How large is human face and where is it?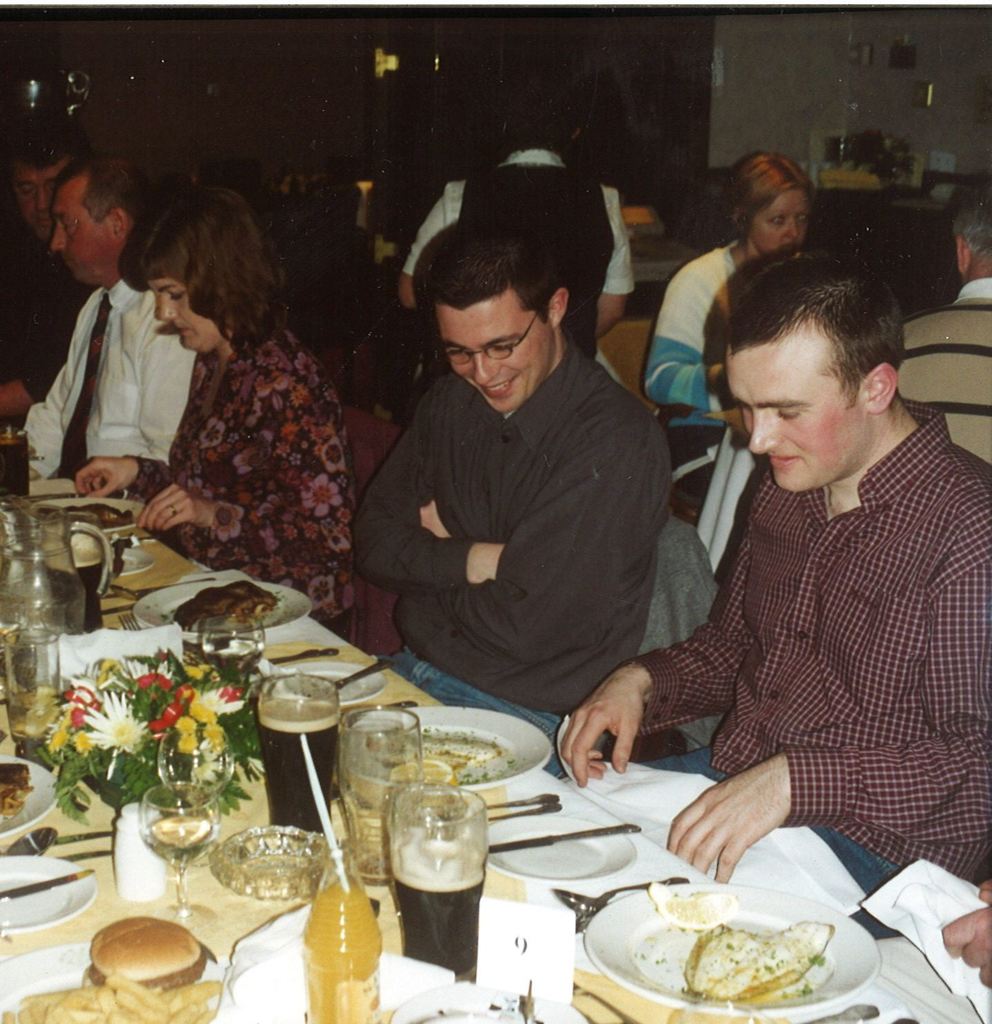
Bounding box: pyautogui.locateOnScreen(155, 277, 218, 354).
